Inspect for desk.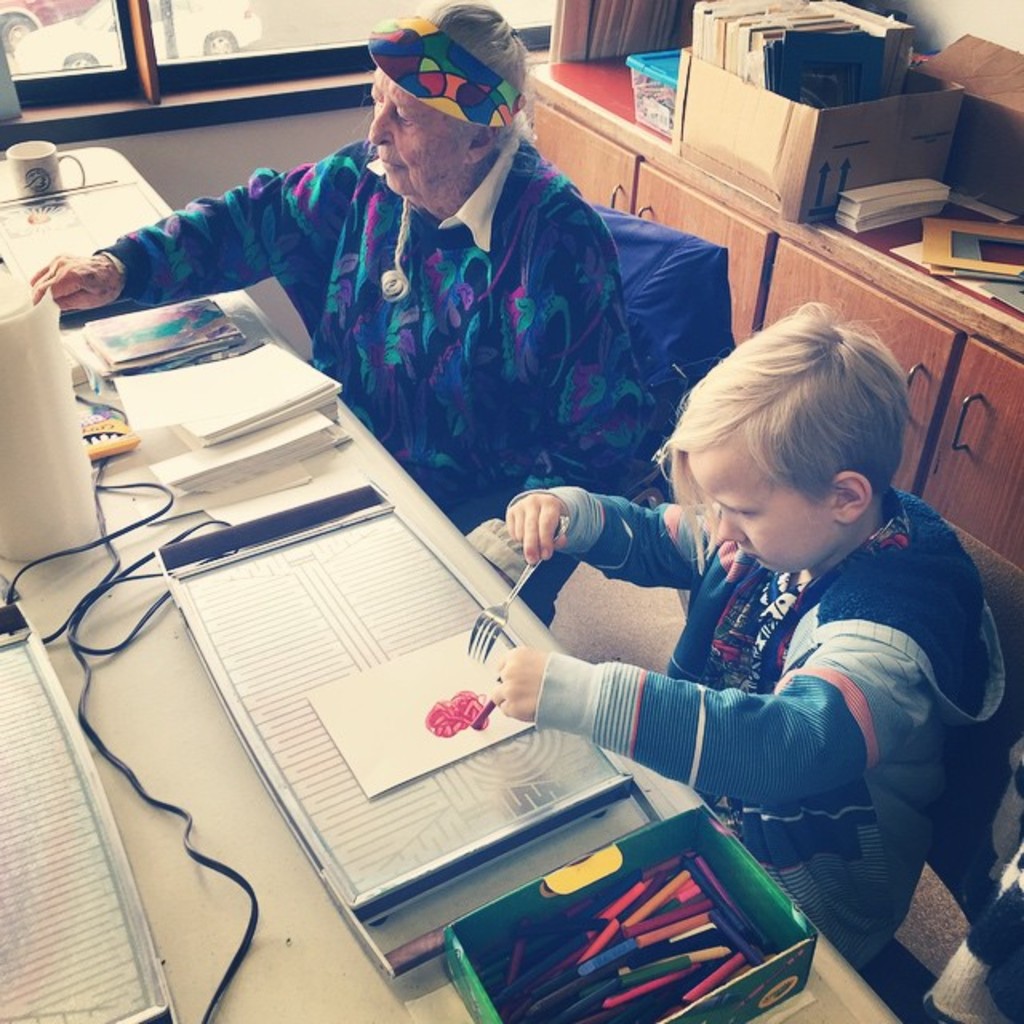
Inspection: <bbox>0, 144, 899, 1022</bbox>.
